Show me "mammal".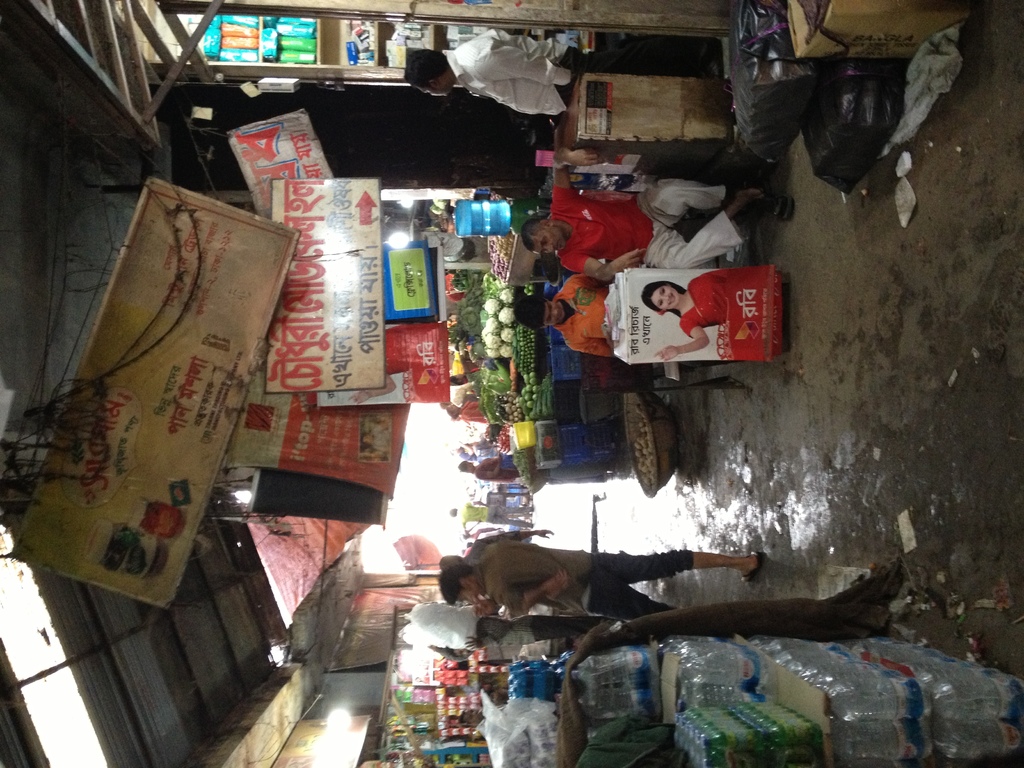
"mammal" is here: left=458, top=451, right=520, bottom=484.
